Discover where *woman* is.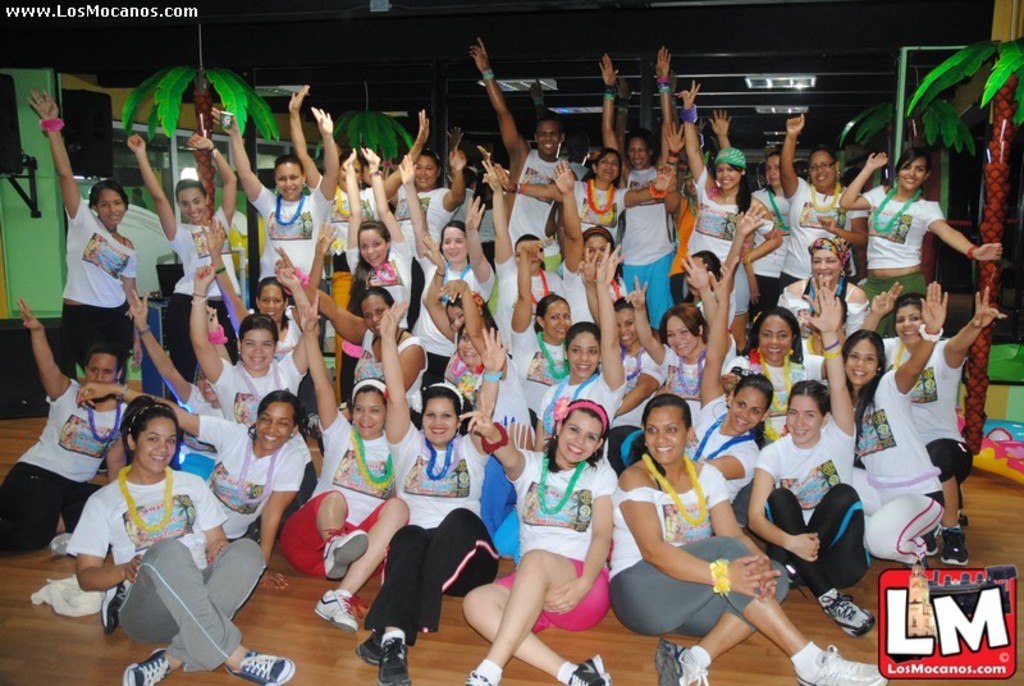
Discovered at locate(388, 143, 499, 385).
